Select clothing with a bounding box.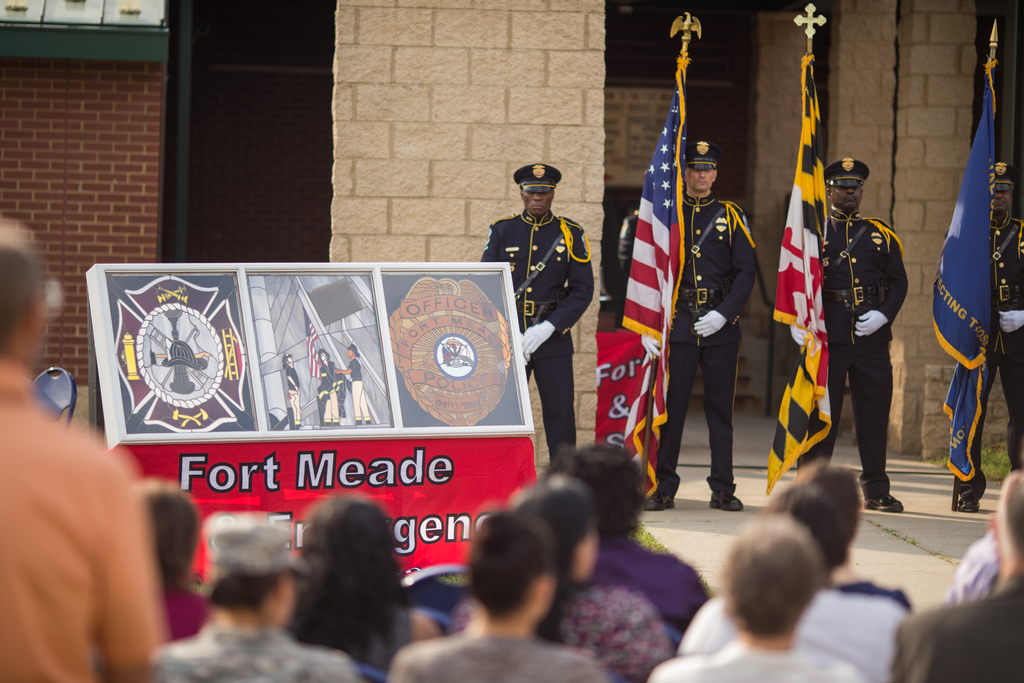
(286,616,416,682).
